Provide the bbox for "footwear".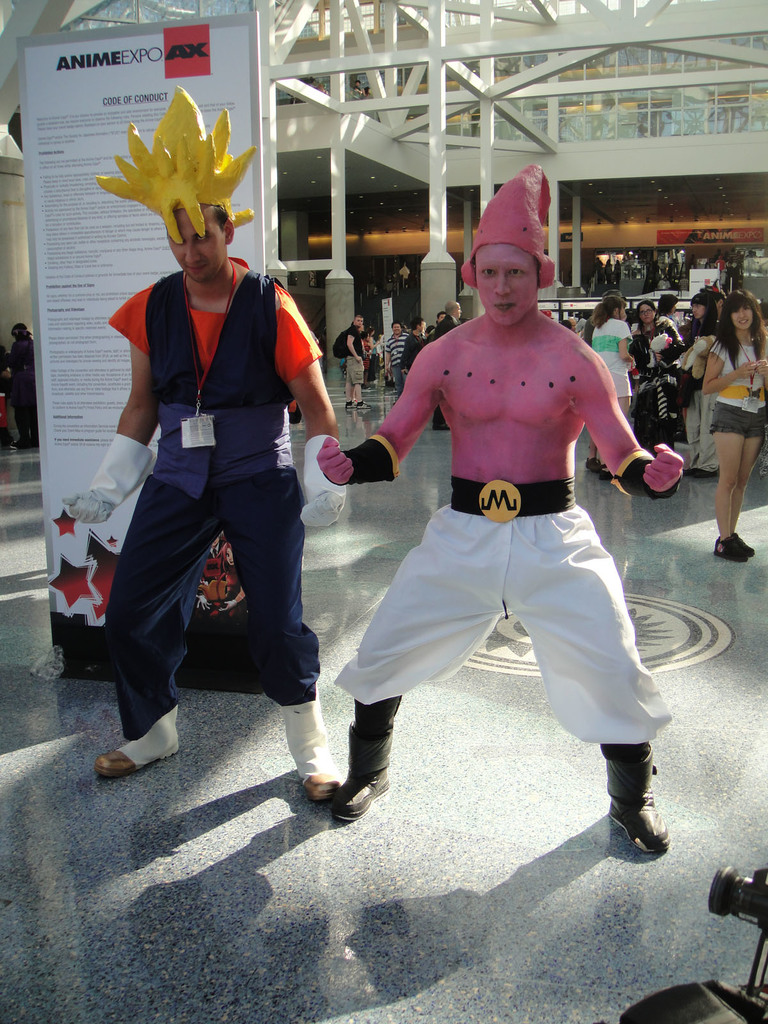
[left=279, top=675, right=344, bottom=799].
